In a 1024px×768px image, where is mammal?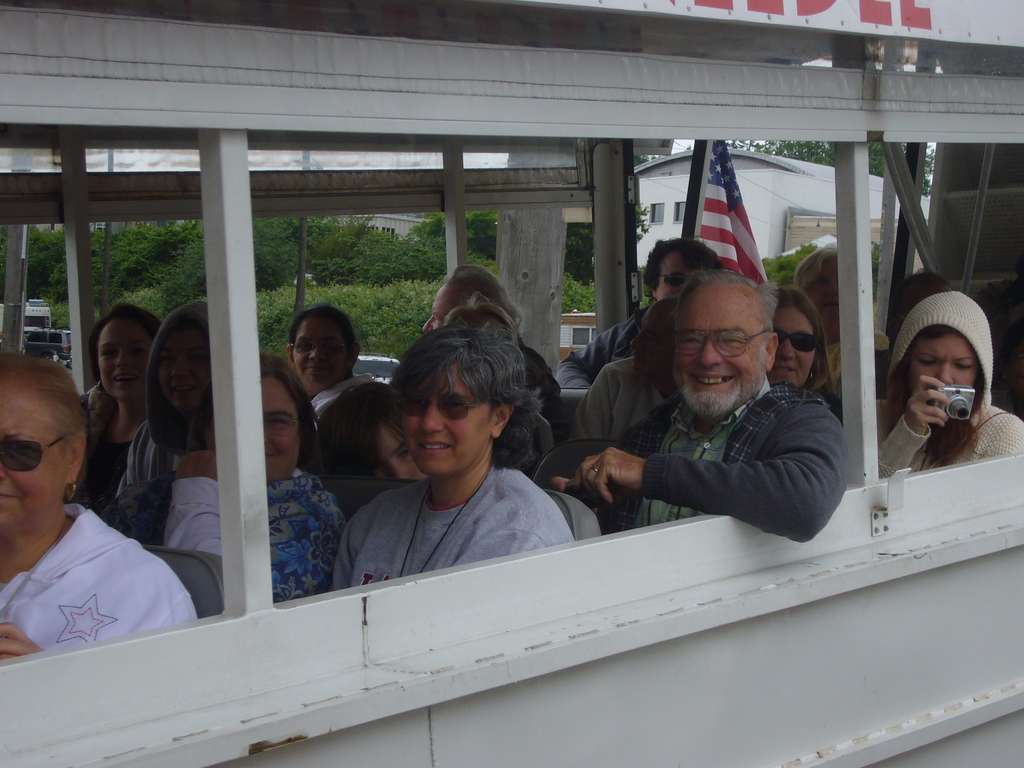
76, 300, 159, 501.
